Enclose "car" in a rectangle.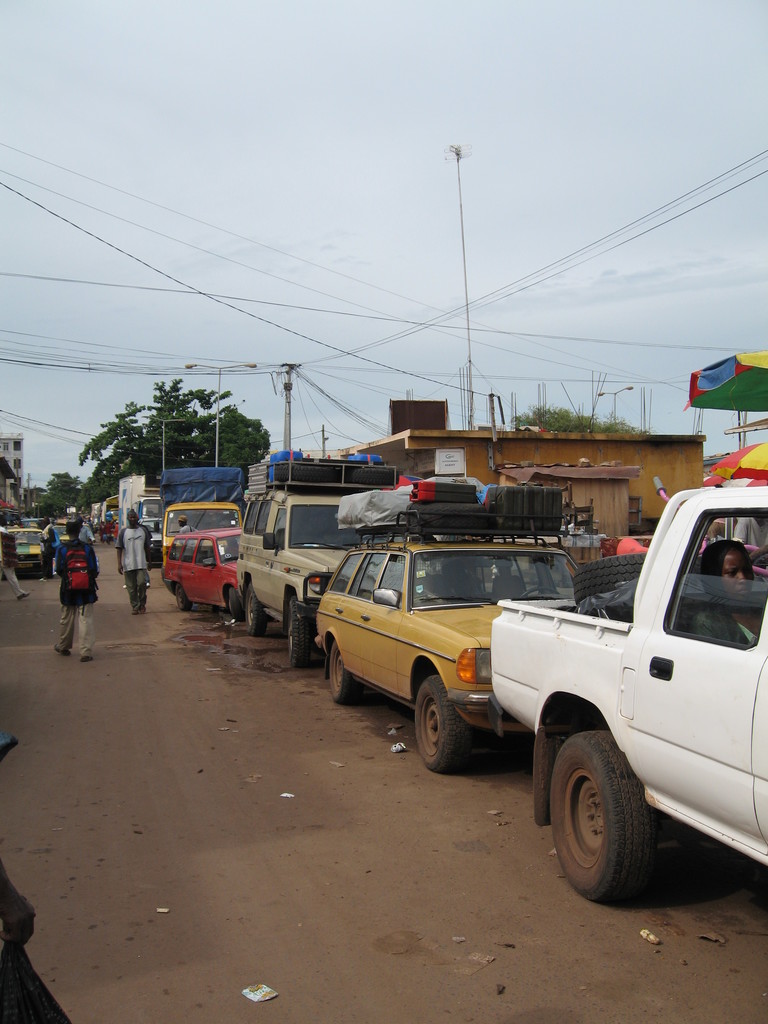
316, 509, 586, 771.
